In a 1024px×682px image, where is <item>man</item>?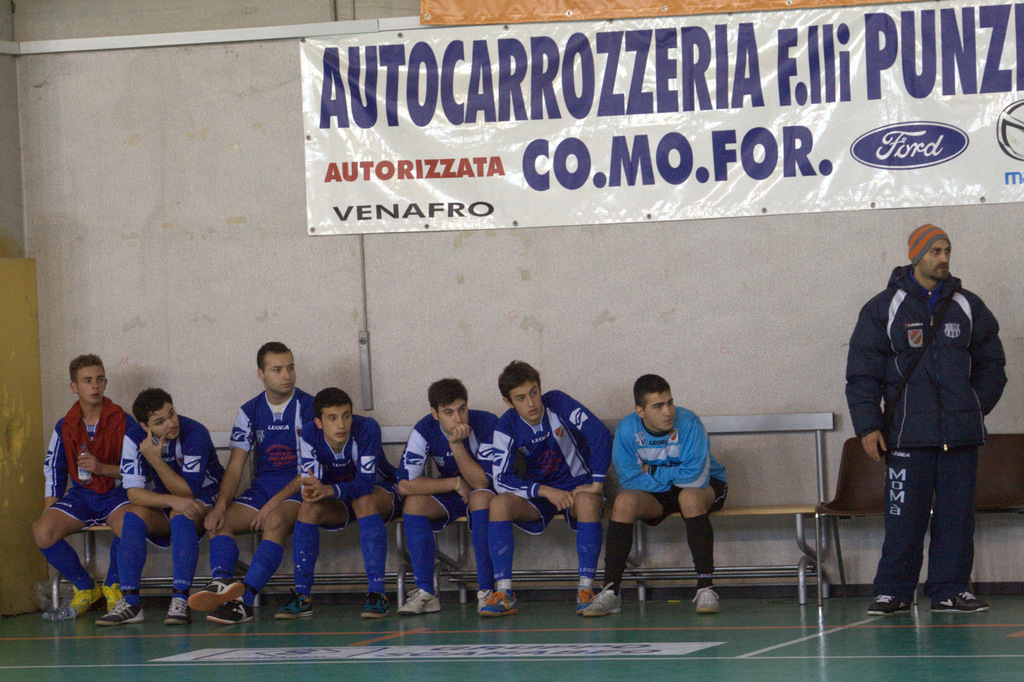
(92,388,227,628).
